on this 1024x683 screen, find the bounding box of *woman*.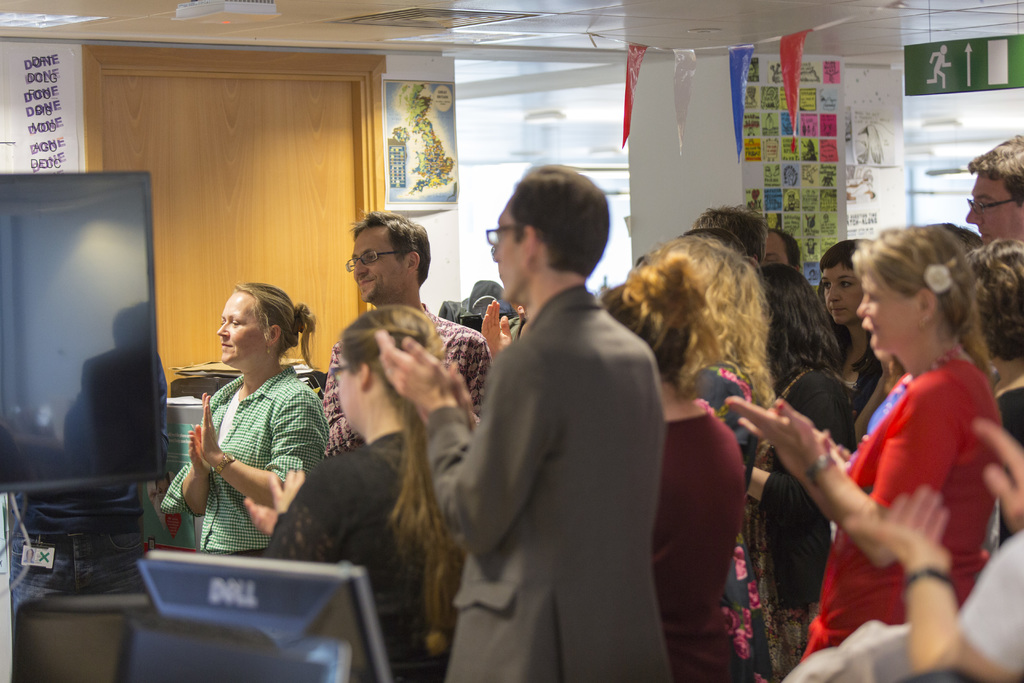
Bounding box: rect(778, 218, 1012, 661).
